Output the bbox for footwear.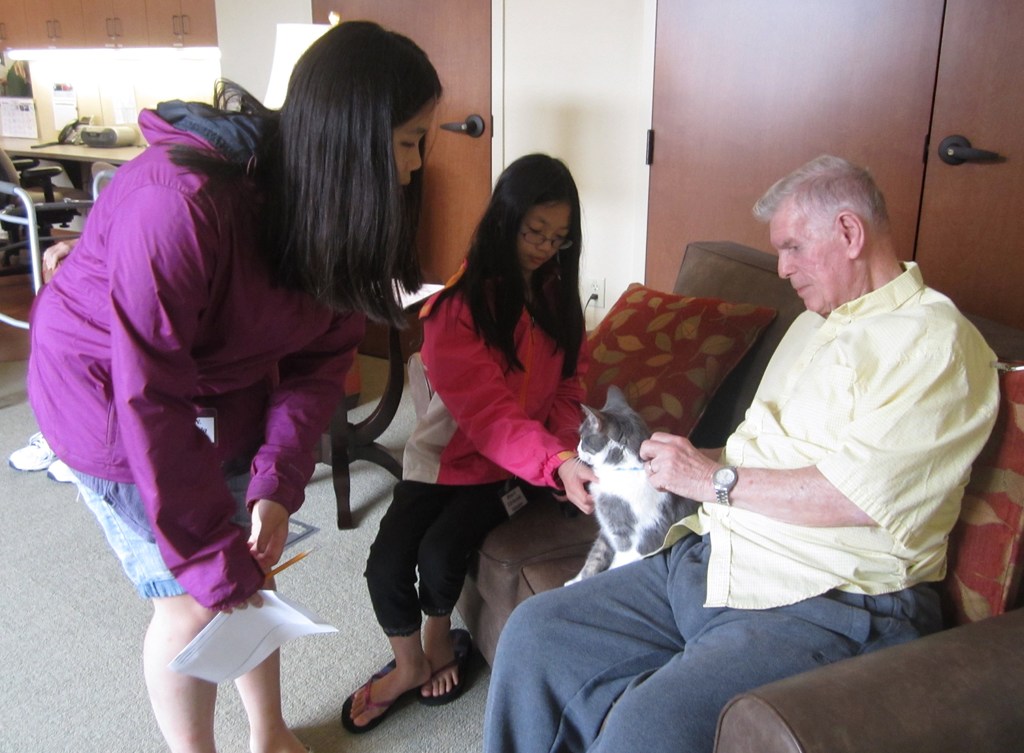
<region>5, 432, 55, 472</region>.
